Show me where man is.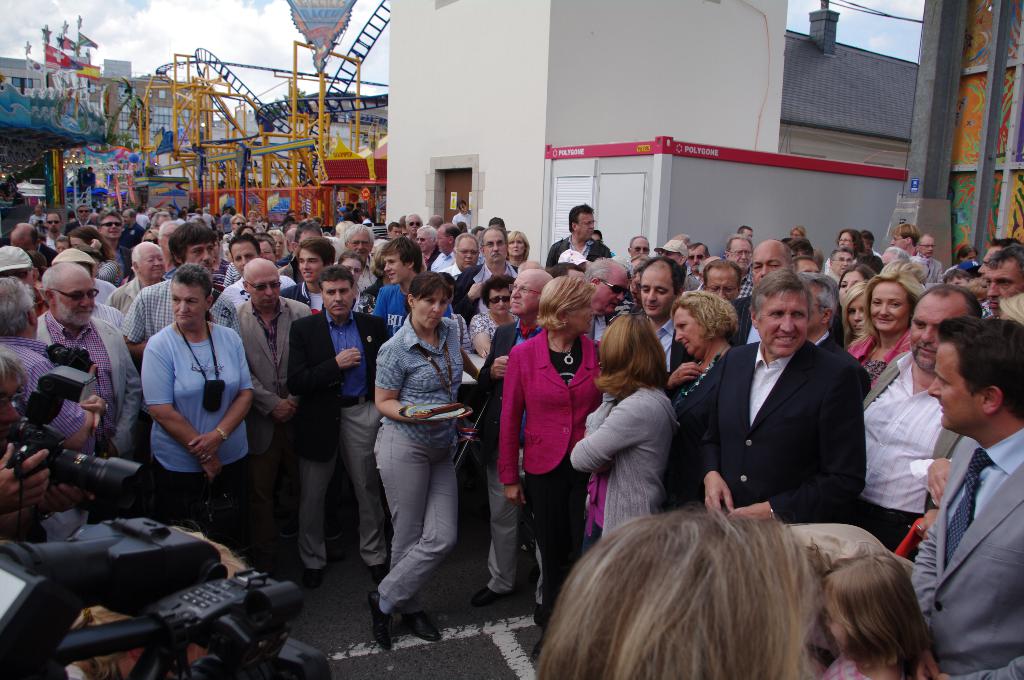
man is at bbox=[739, 235, 787, 311].
